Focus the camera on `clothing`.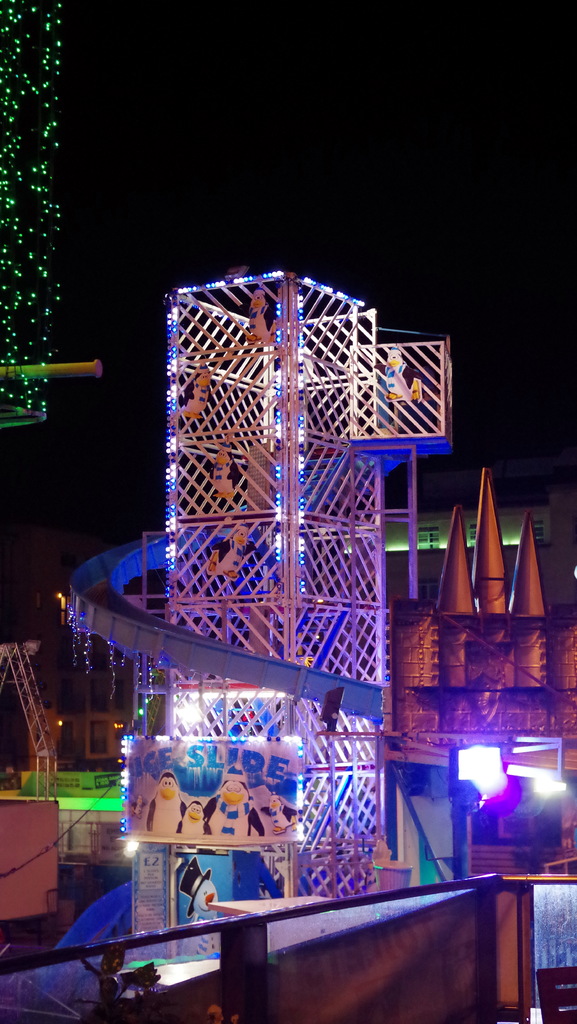
Focus region: {"left": 203, "top": 796, "right": 266, "bottom": 834}.
